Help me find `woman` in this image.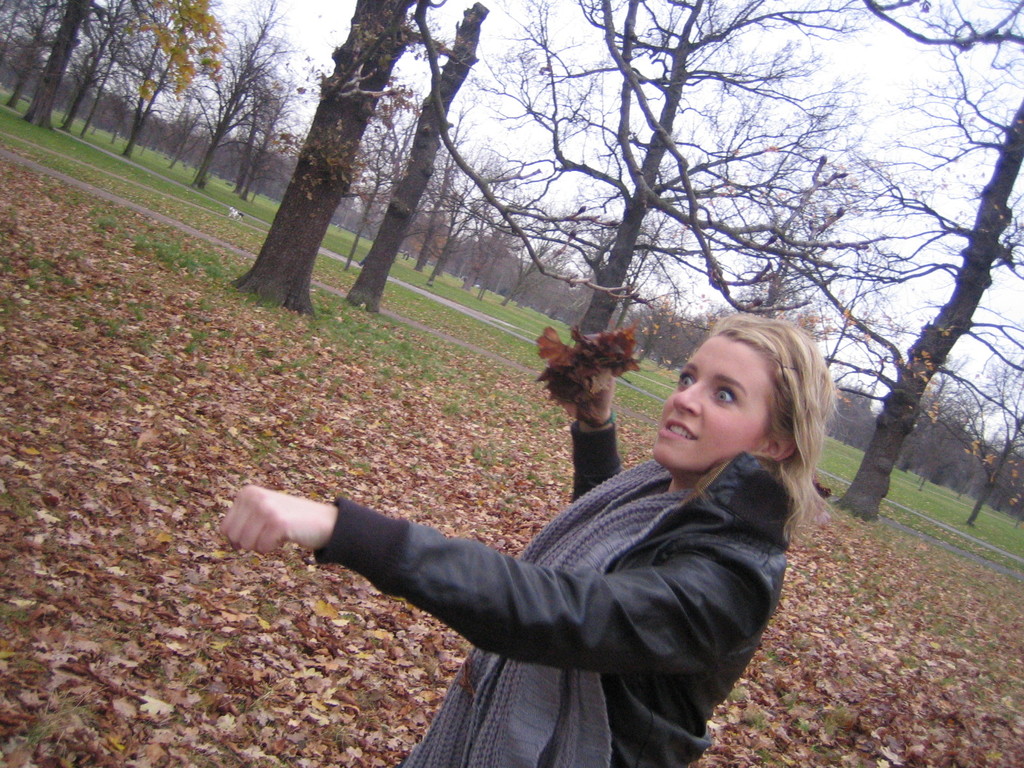
Found it: x1=191 y1=312 x2=841 y2=765.
